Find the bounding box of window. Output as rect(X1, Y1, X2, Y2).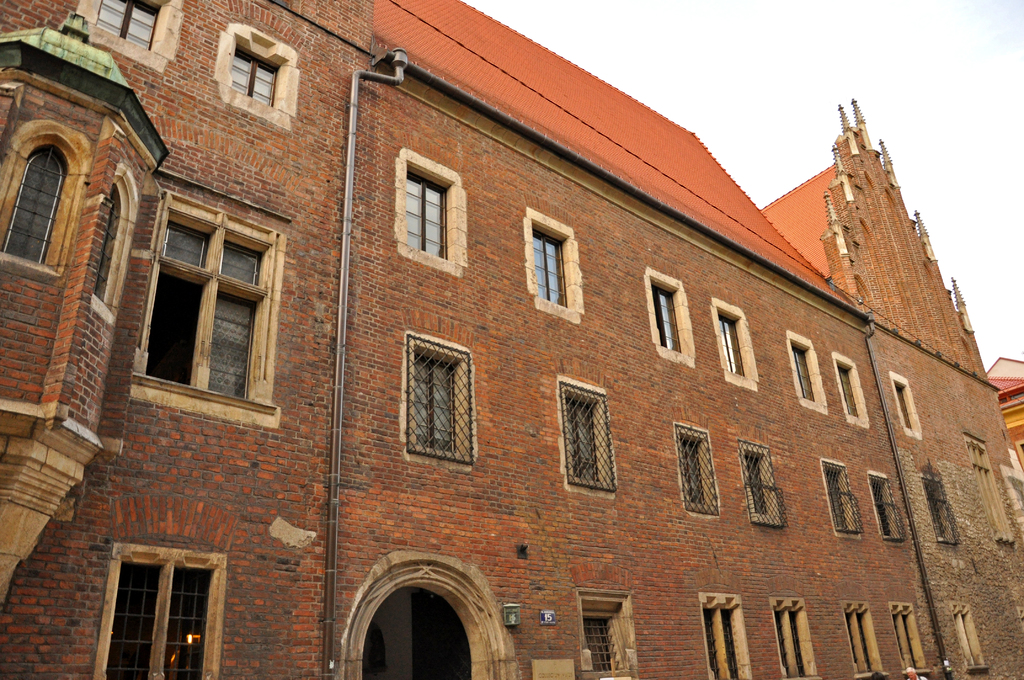
rect(951, 609, 985, 674).
